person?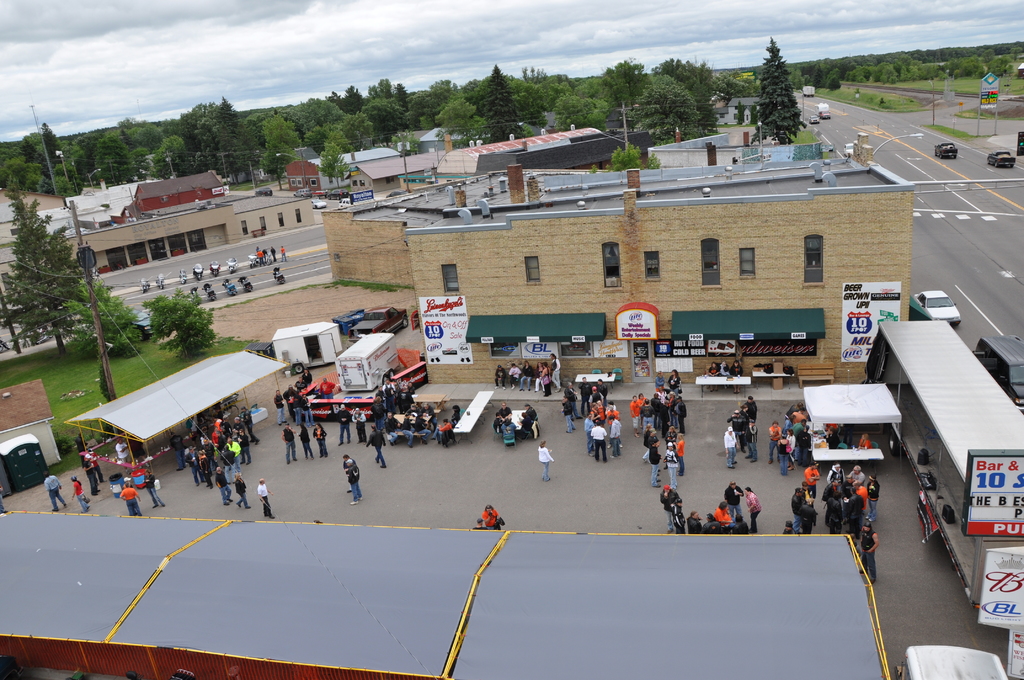
(left=522, top=405, right=536, bottom=446)
